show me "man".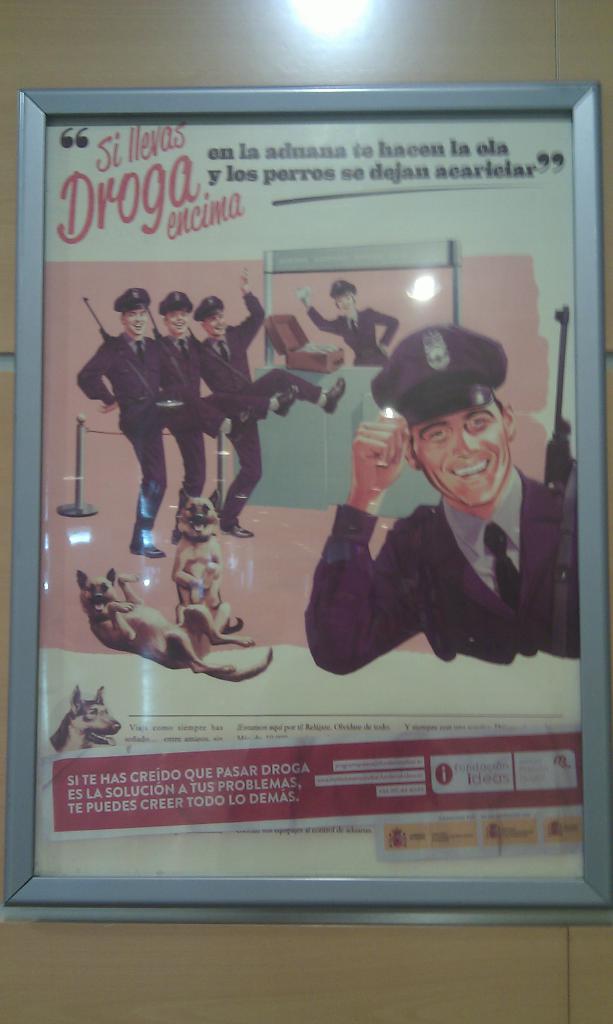
"man" is here: 154,295,294,529.
